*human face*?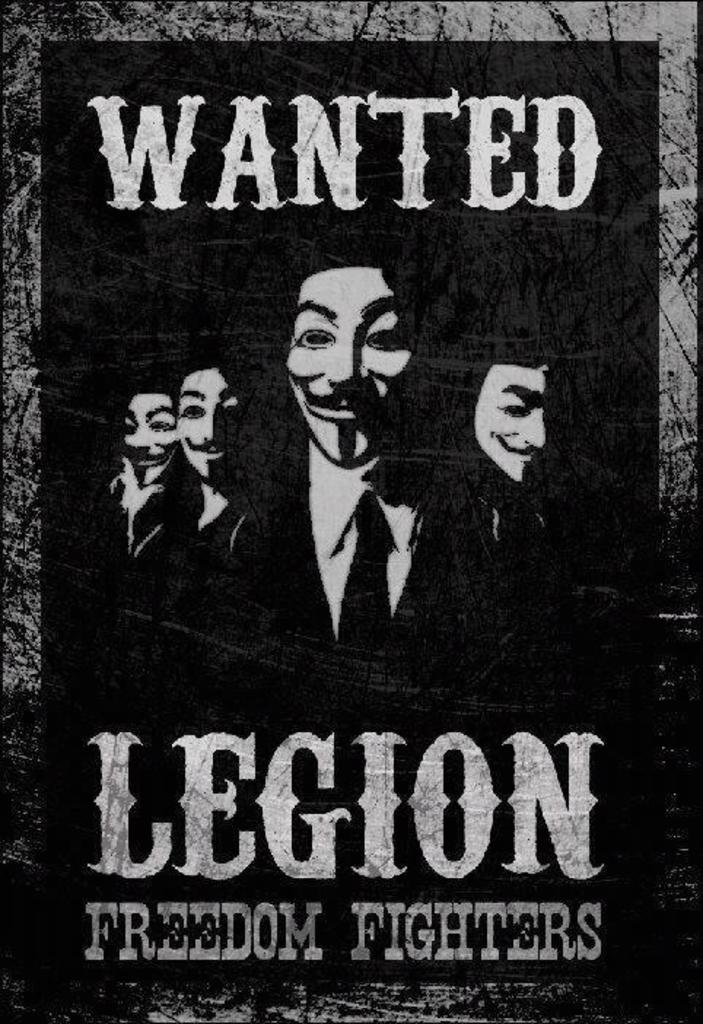
rect(118, 394, 175, 487)
